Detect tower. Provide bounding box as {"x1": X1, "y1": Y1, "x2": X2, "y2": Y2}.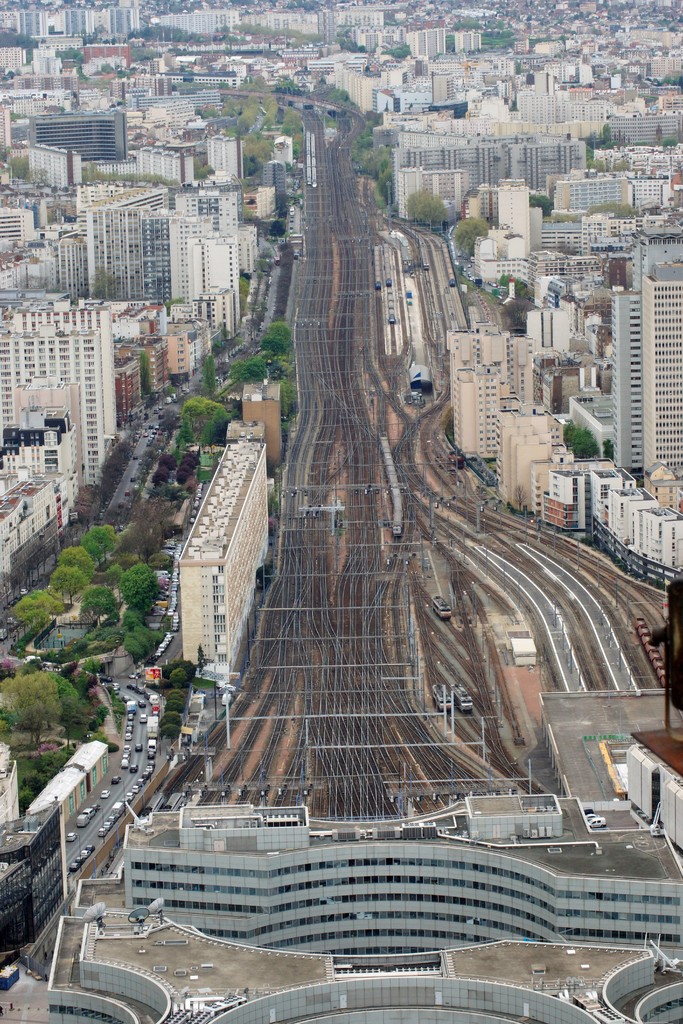
{"x1": 442, "y1": 328, "x2": 540, "y2": 463}.
